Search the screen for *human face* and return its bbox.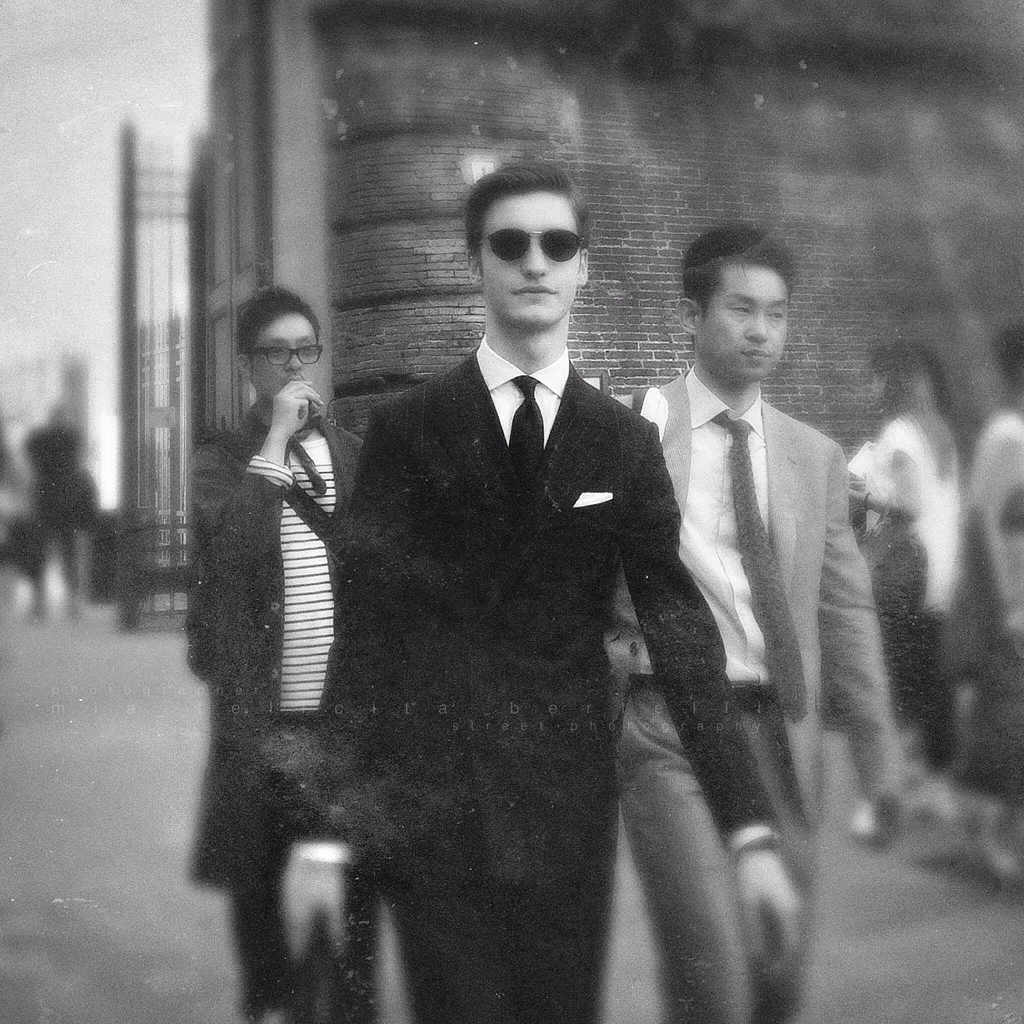
Found: pyautogui.locateOnScreen(476, 193, 582, 328).
